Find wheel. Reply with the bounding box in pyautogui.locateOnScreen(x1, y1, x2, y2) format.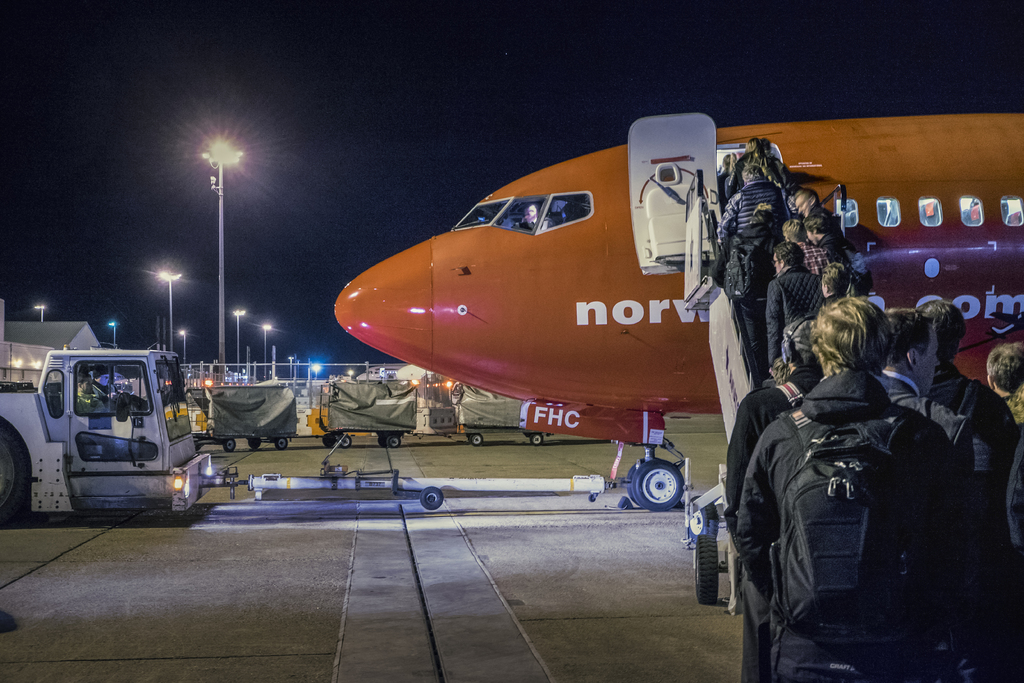
pyautogui.locateOnScreen(531, 434, 547, 447).
